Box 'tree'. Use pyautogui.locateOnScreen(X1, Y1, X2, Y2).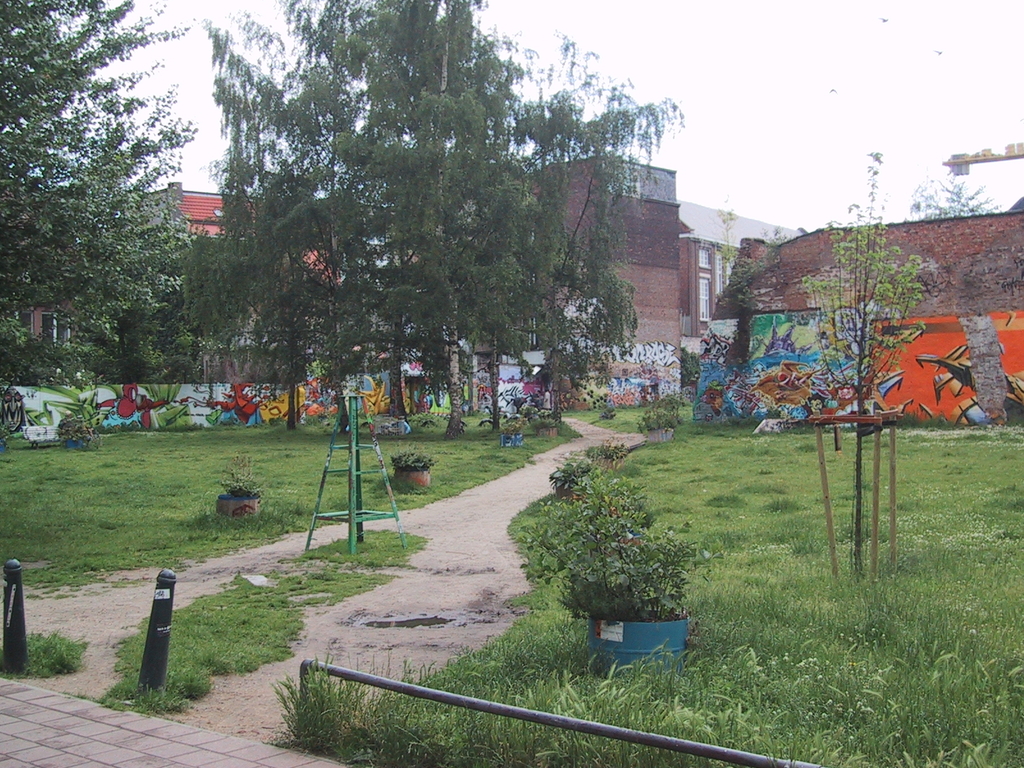
pyautogui.locateOnScreen(3, 0, 202, 403).
